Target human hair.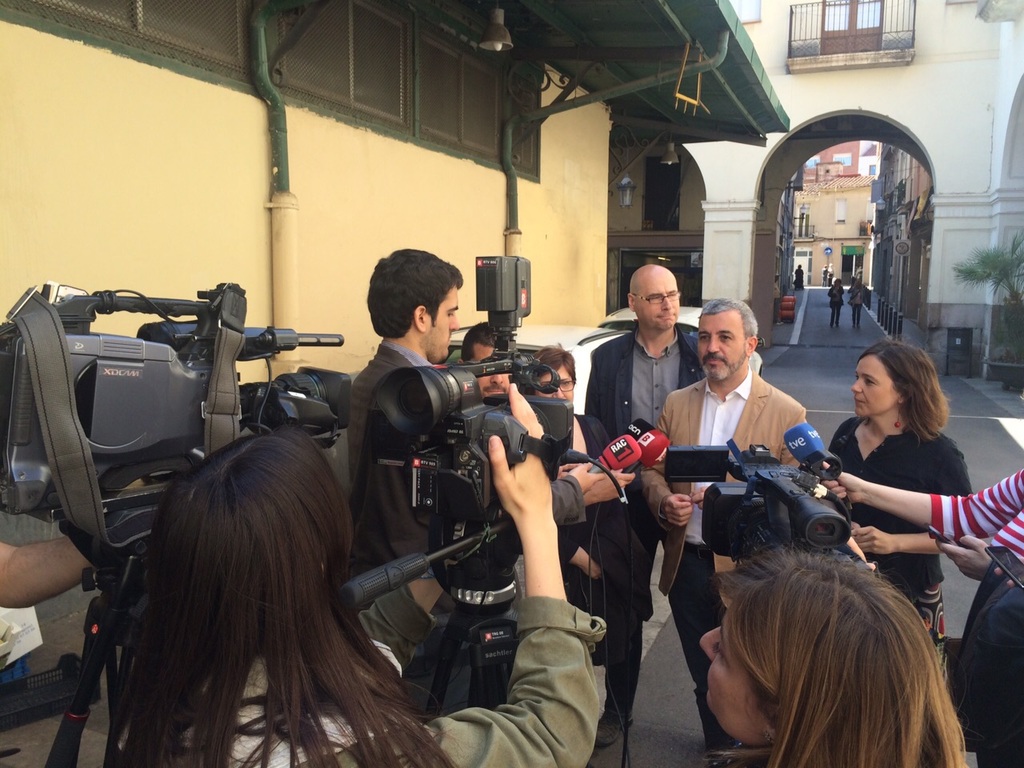
Target region: <region>711, 542, 979, 767</region>.
